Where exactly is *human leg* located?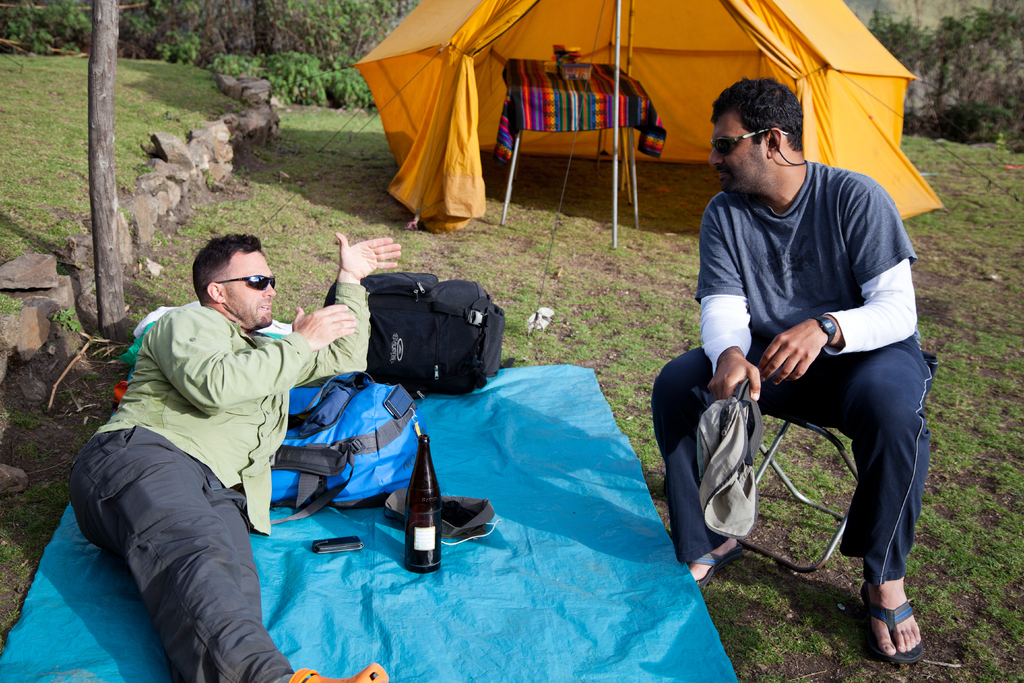
Its bounding box is 779, 357, 926, 682.
